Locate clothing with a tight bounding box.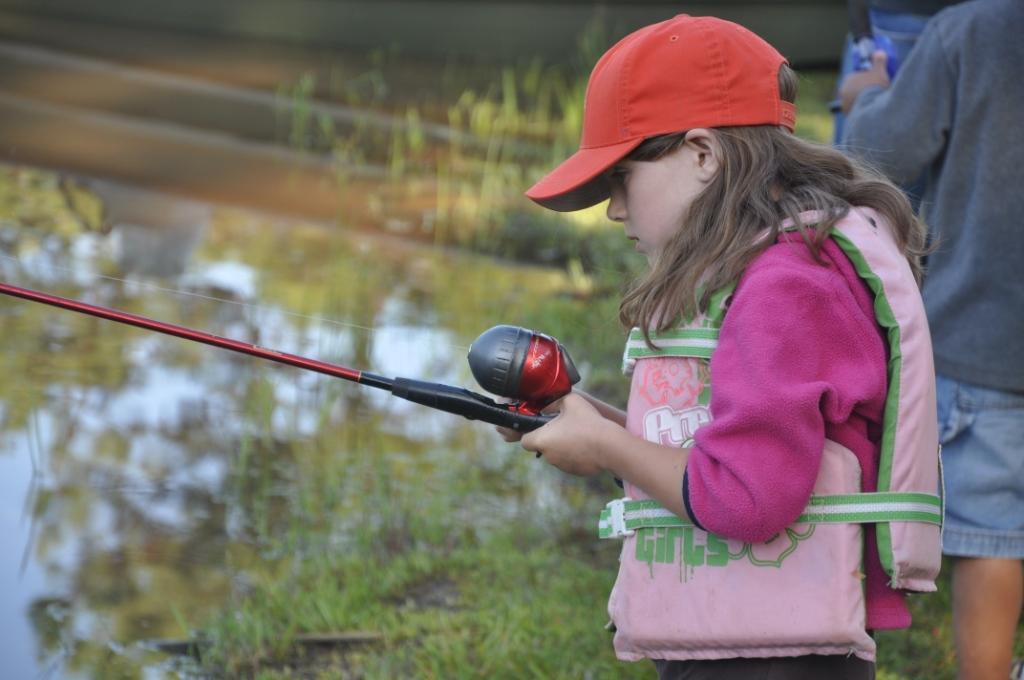
pyautogui.locateOnScreen(837, 0, 1023, 565).
